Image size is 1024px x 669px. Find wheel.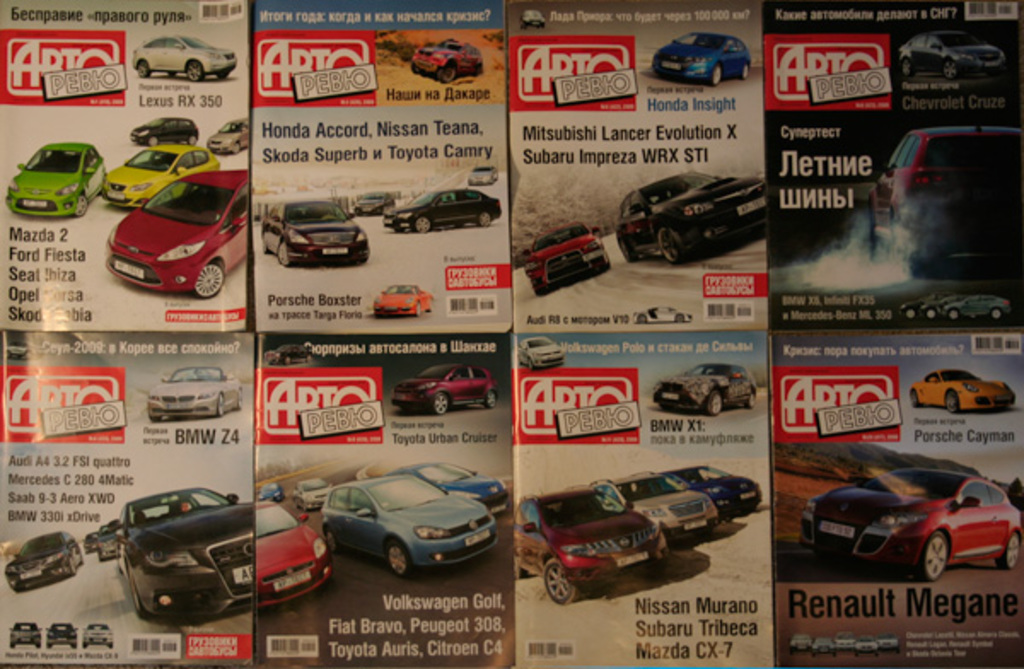
x1=923 y1=534 x2=949 y2=582.
